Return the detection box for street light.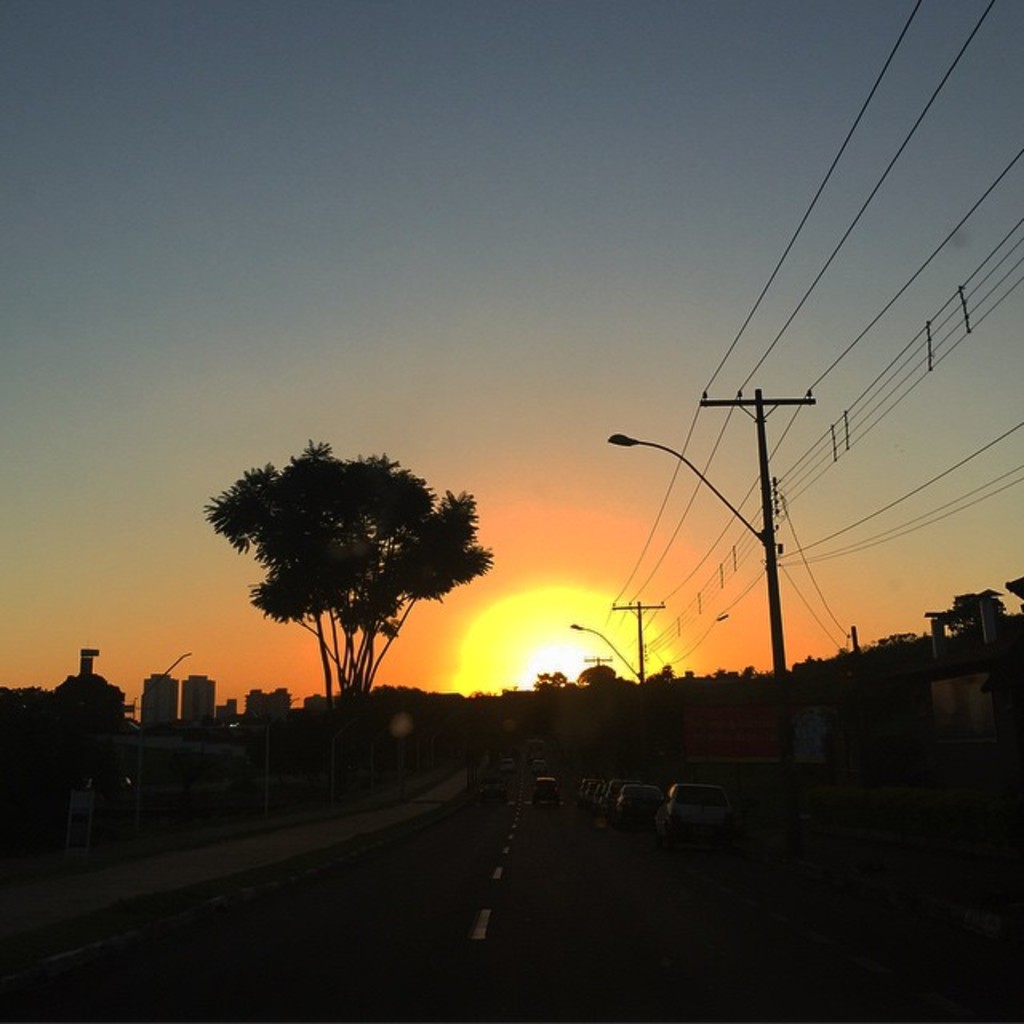
610,434,781,672.
